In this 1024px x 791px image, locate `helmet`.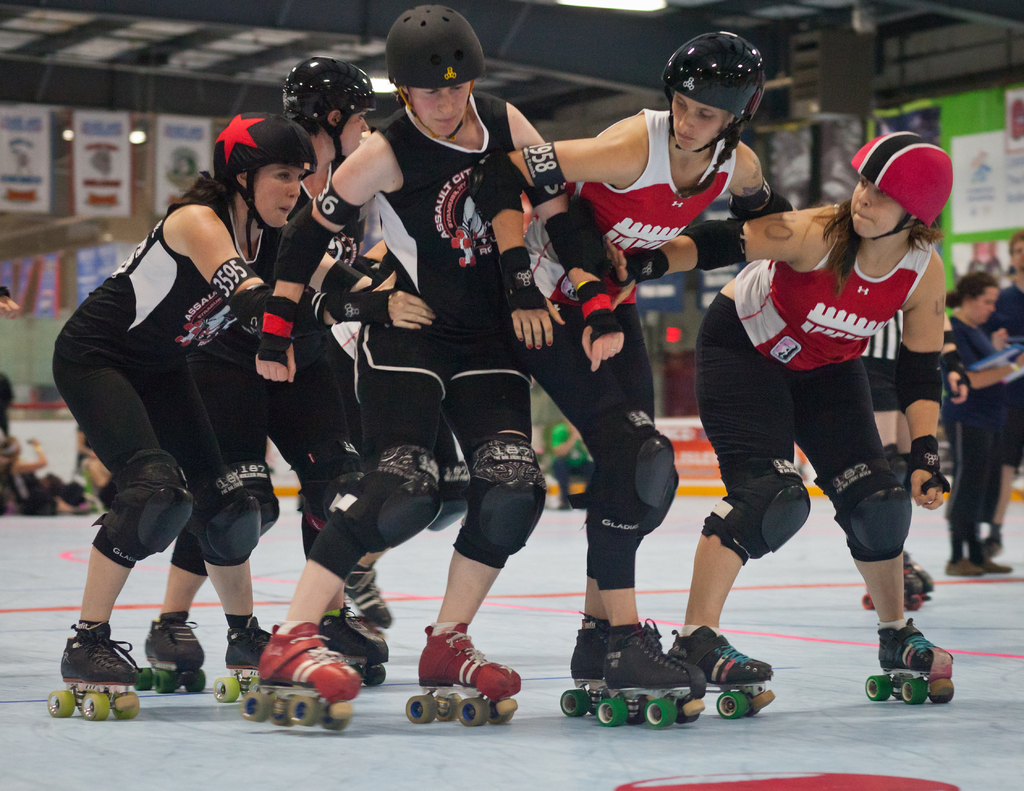
Bounding box: locate(849, 127, 952, 242).
